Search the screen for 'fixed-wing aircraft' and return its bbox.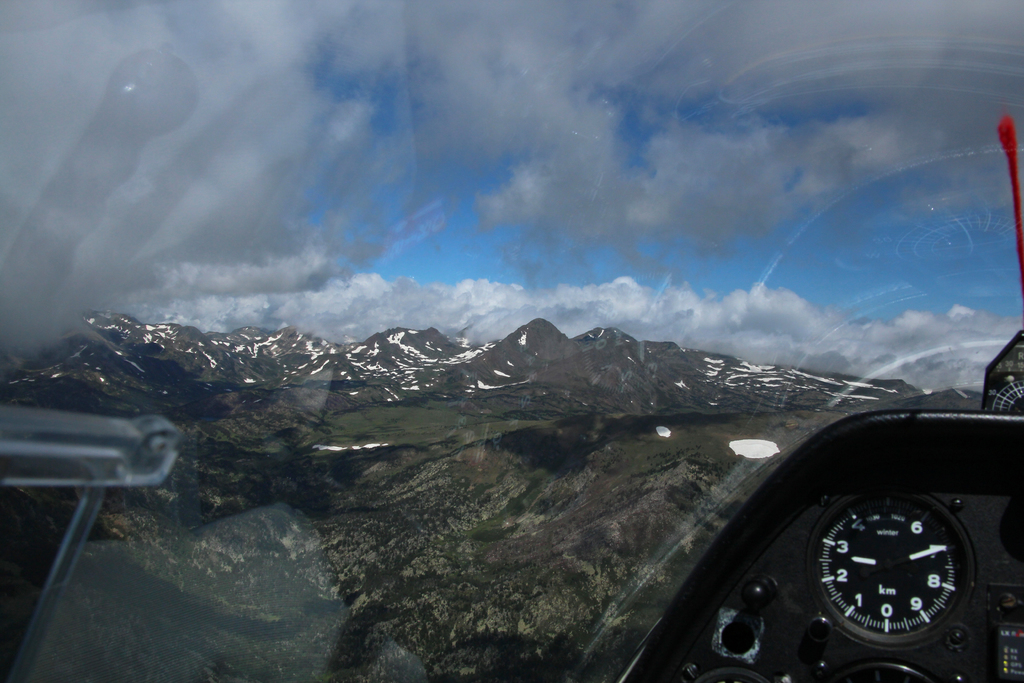
Found: bbox=(0, 0, 1023, 682).
